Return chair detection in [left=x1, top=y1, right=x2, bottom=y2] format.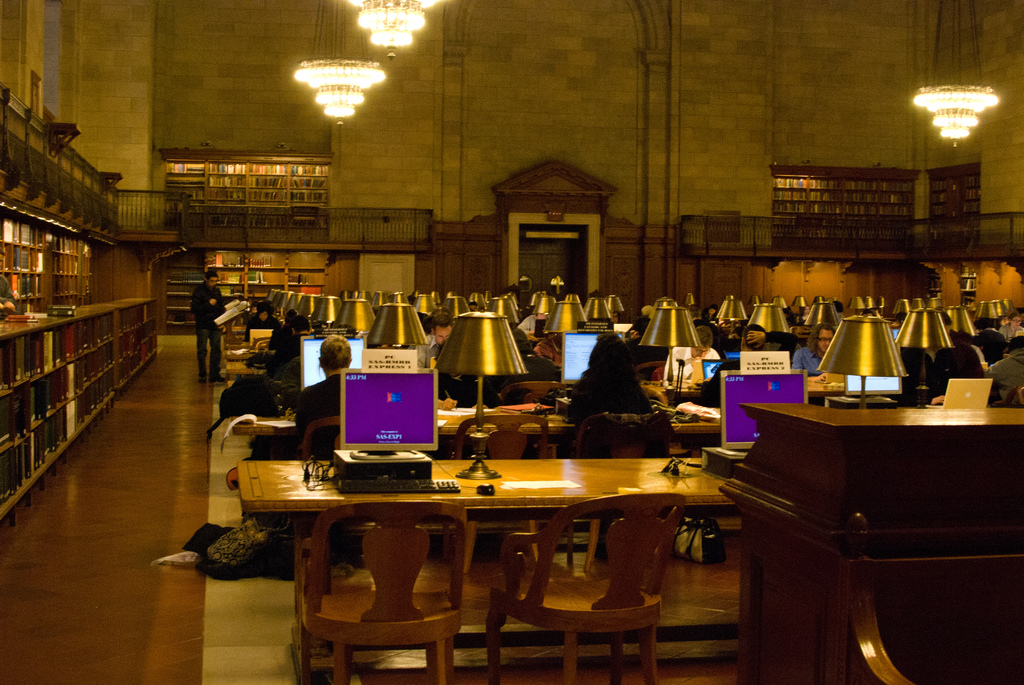
[left=441, top=409, right=546, bottom=461].
